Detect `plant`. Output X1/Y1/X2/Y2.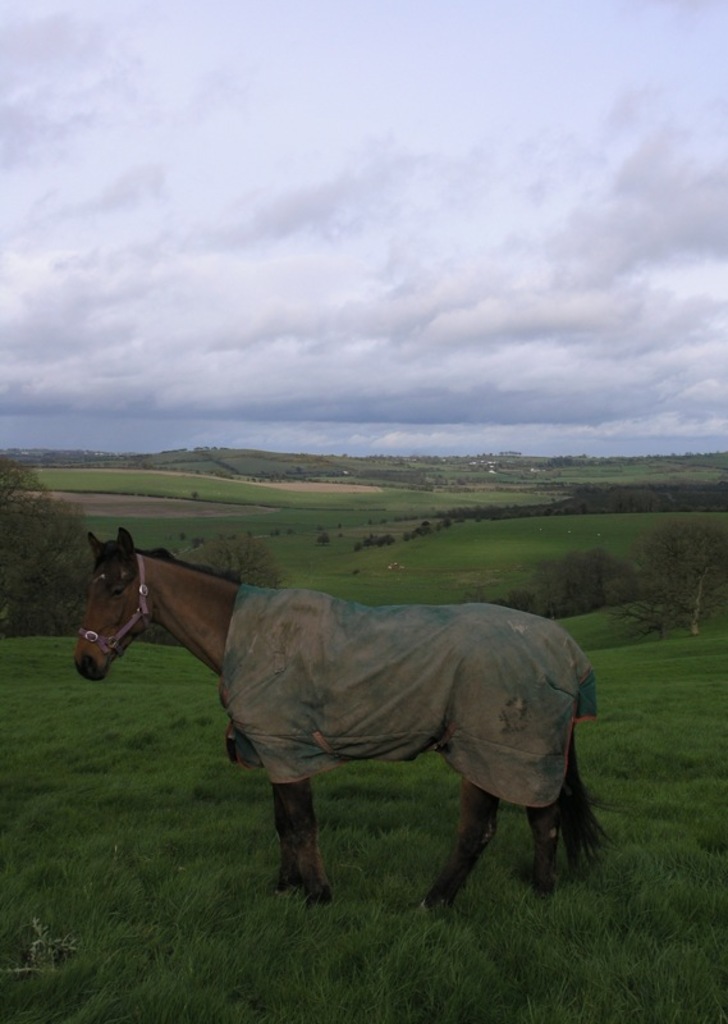
505/538/641/617.
